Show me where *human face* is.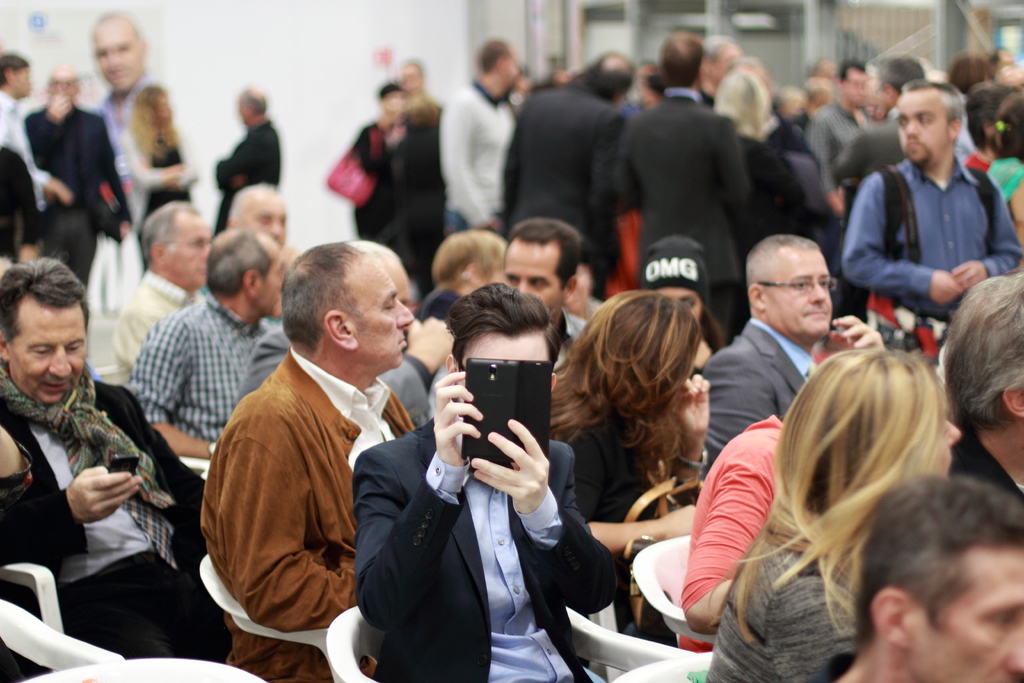
*human face* is at left=897, top=548, right=1023, bottom=682.
